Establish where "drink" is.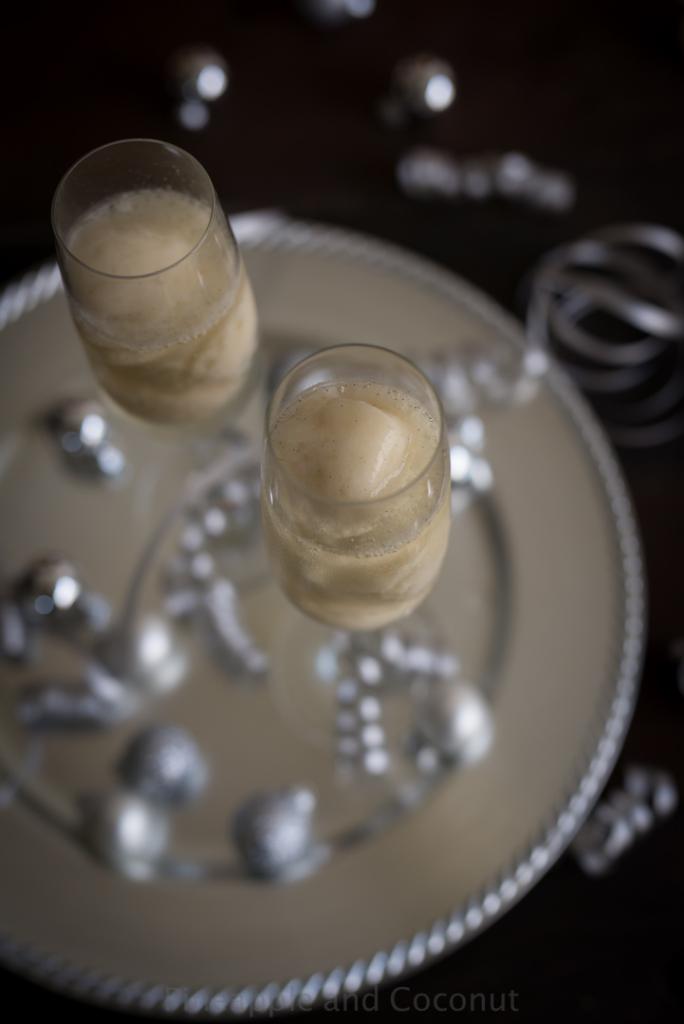
Established at 51:154:273:427.
